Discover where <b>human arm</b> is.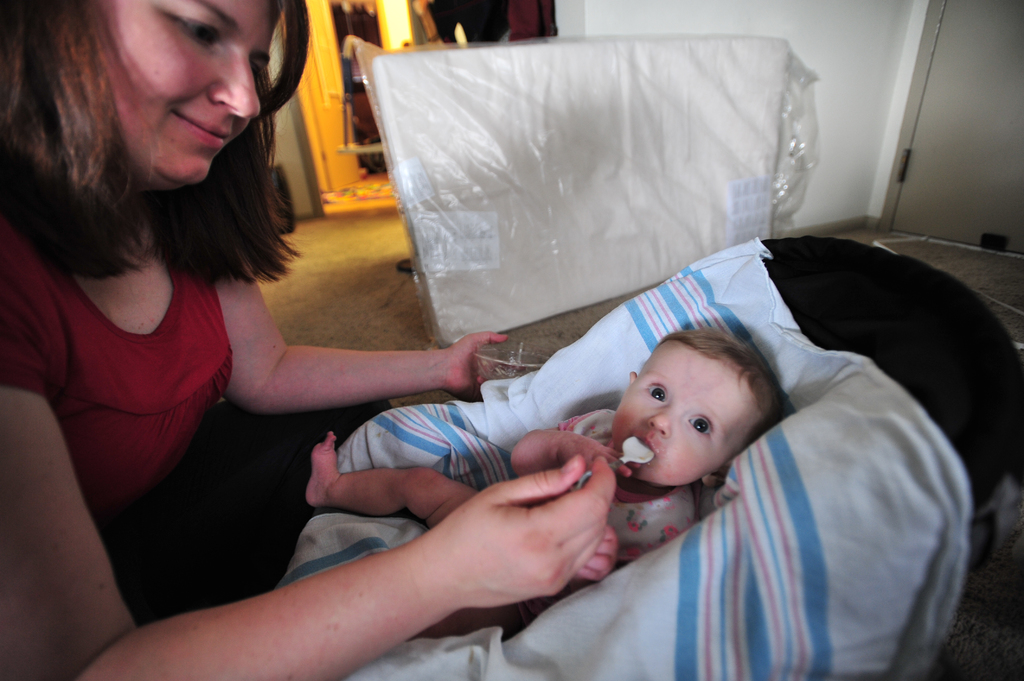
Discovered at (2, 300, 618, 680).
